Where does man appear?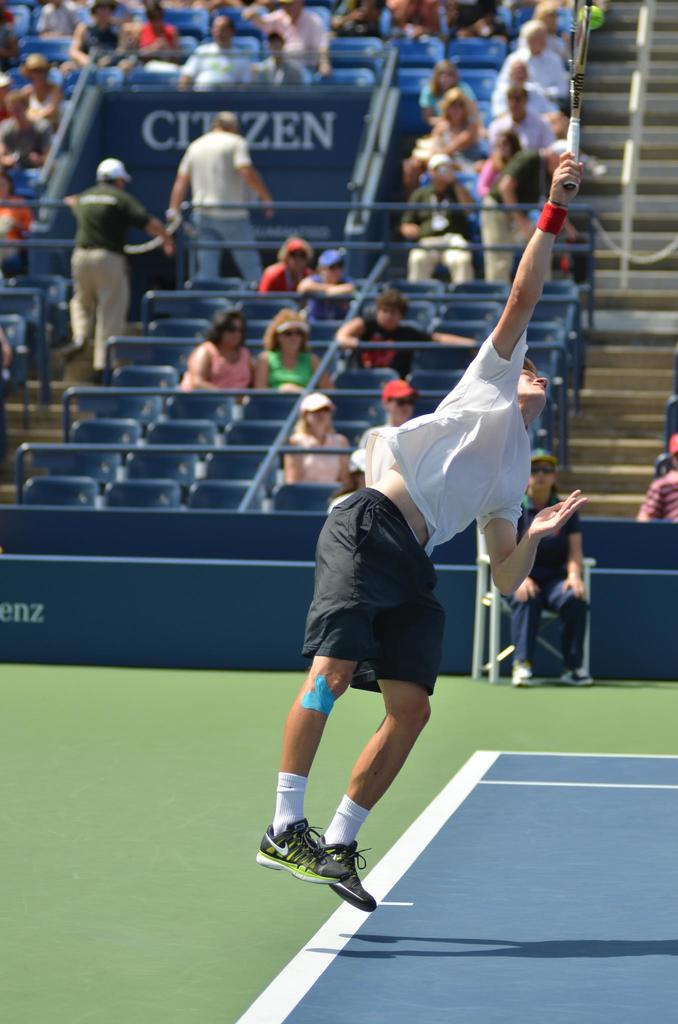
Appears at select_region(158, 99, 277, 275).
